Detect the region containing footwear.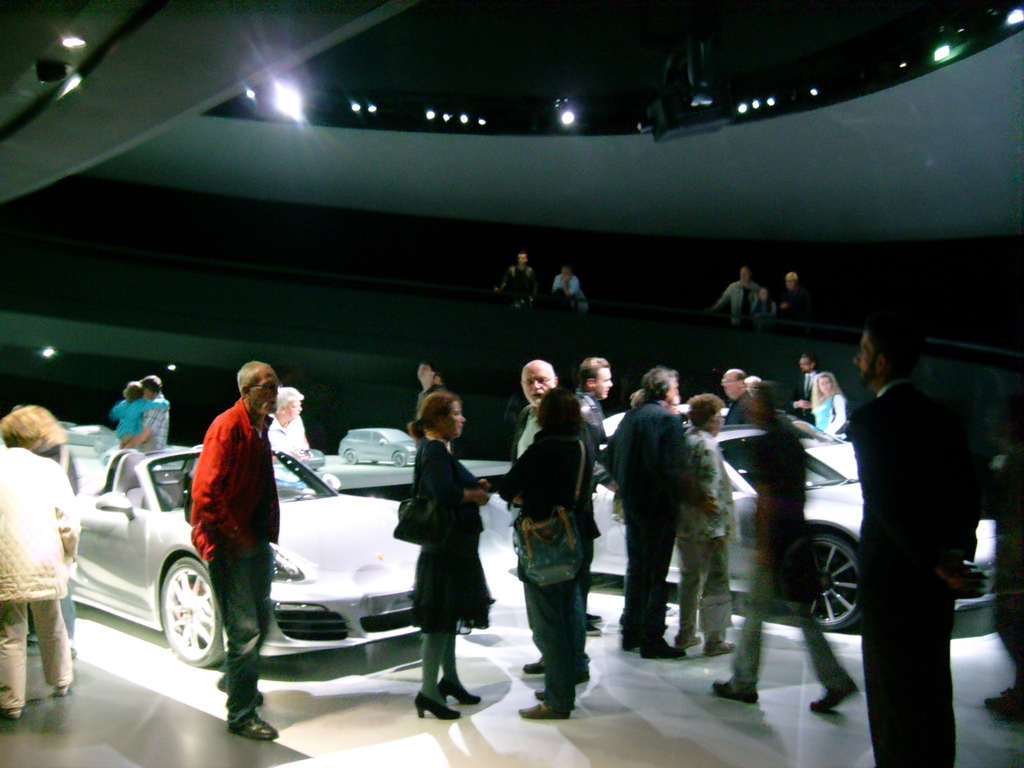
pyautogui.locateOnScreen(229, 711, 280, 744).
